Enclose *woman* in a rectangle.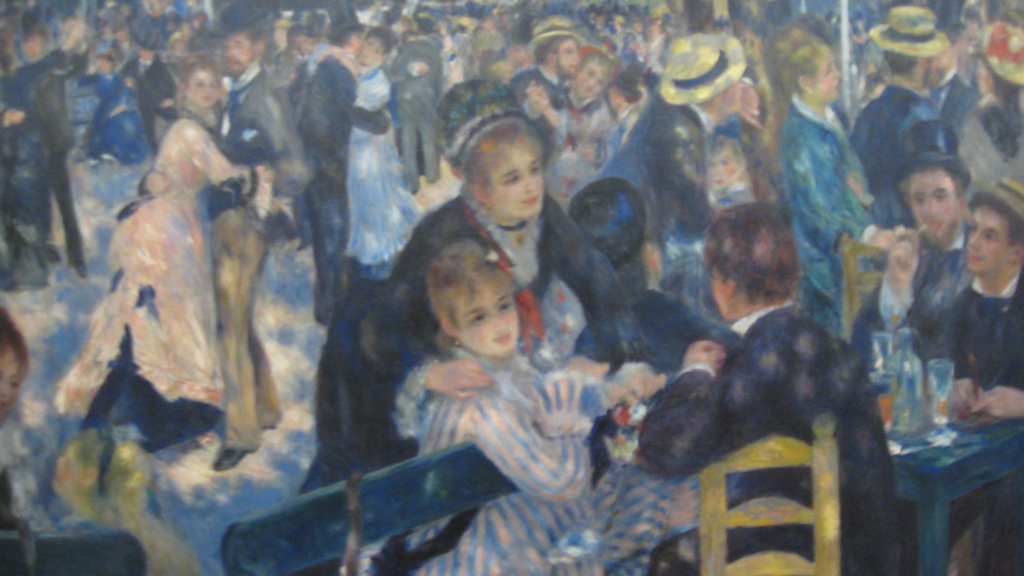
346, 238, 703, 575.
